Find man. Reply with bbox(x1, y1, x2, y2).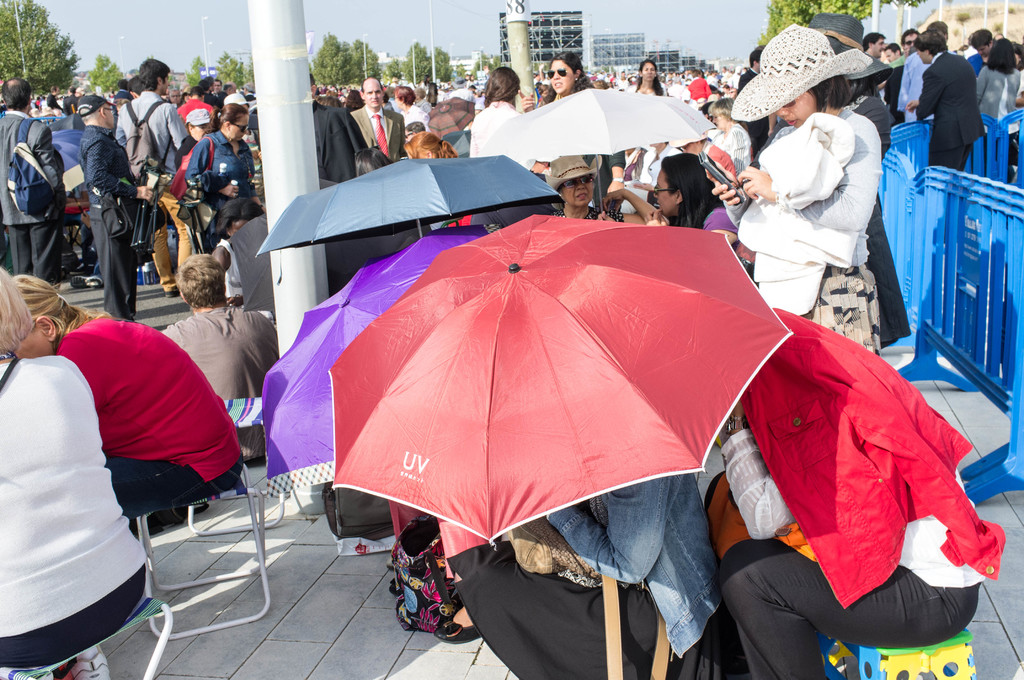
bbox(965, 29, 993, 72).
